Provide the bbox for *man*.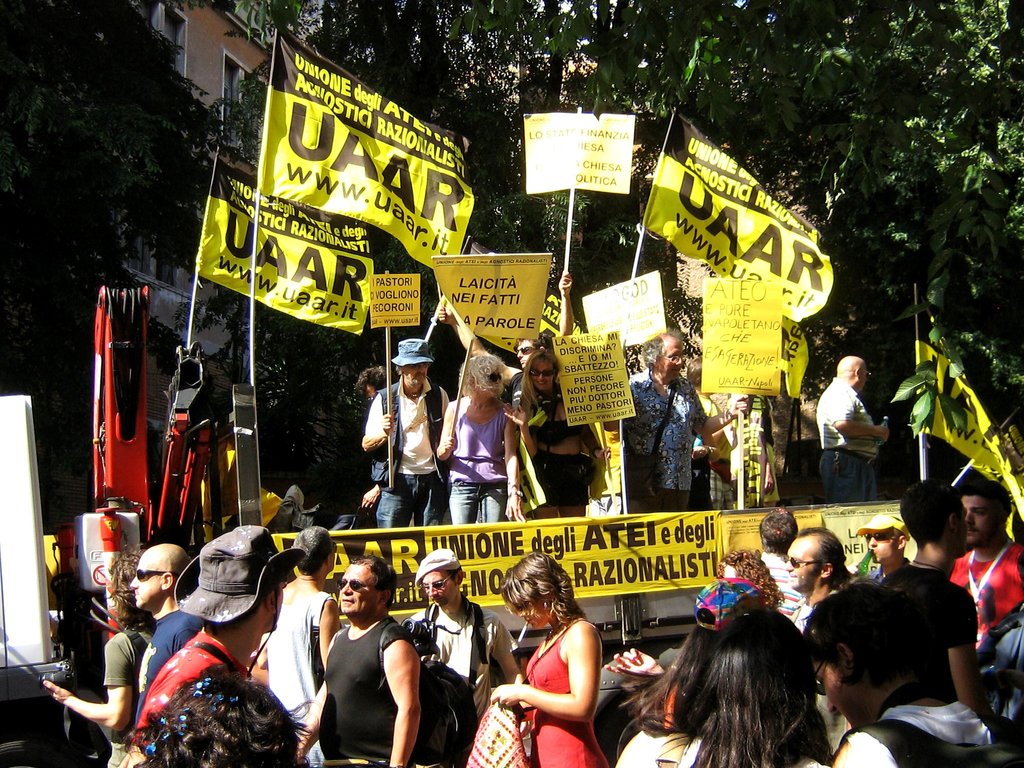
<box>948,479,1023,650</box>.
